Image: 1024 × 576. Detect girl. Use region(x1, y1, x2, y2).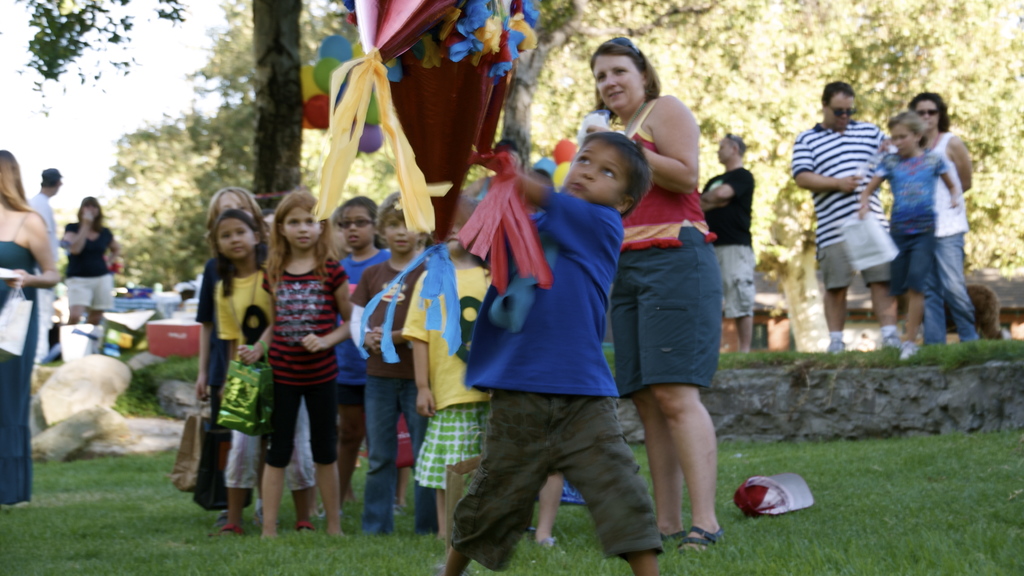
region(191, 182, 276, 526).
